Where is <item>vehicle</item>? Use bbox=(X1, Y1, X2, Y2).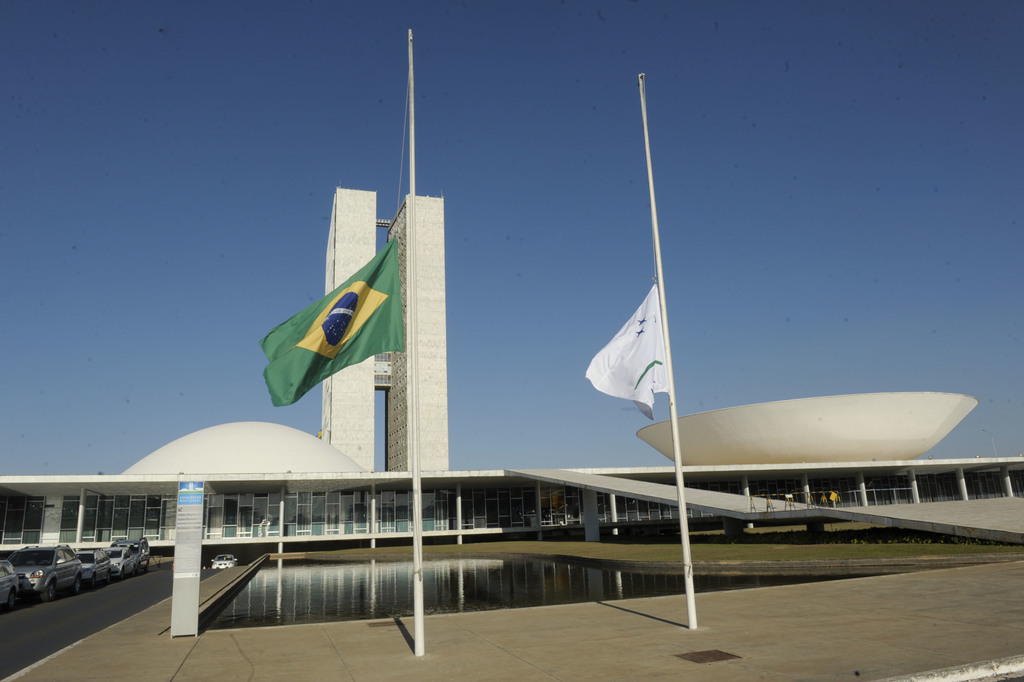
bbox=(112, 540, 140, 581).
